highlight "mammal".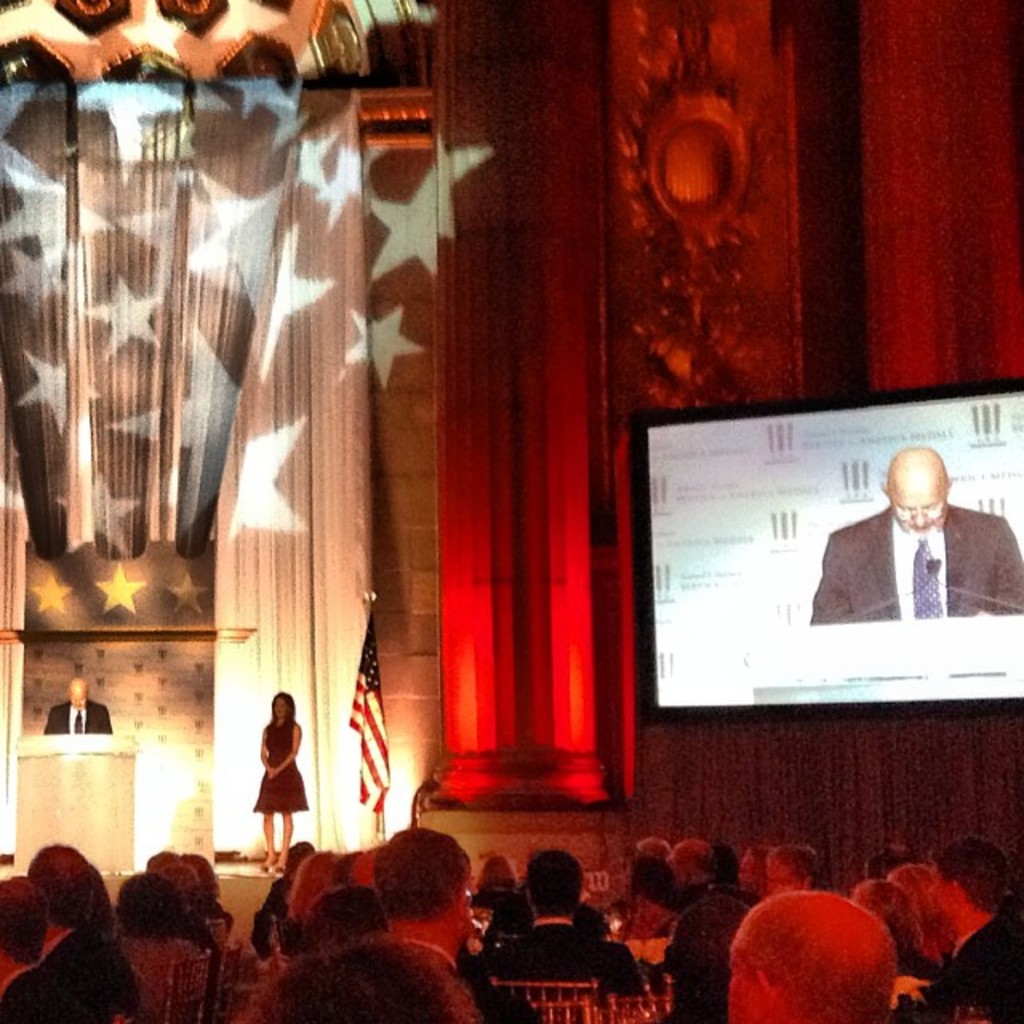
Highlighted region: region(725, 867, 914, 1016).
